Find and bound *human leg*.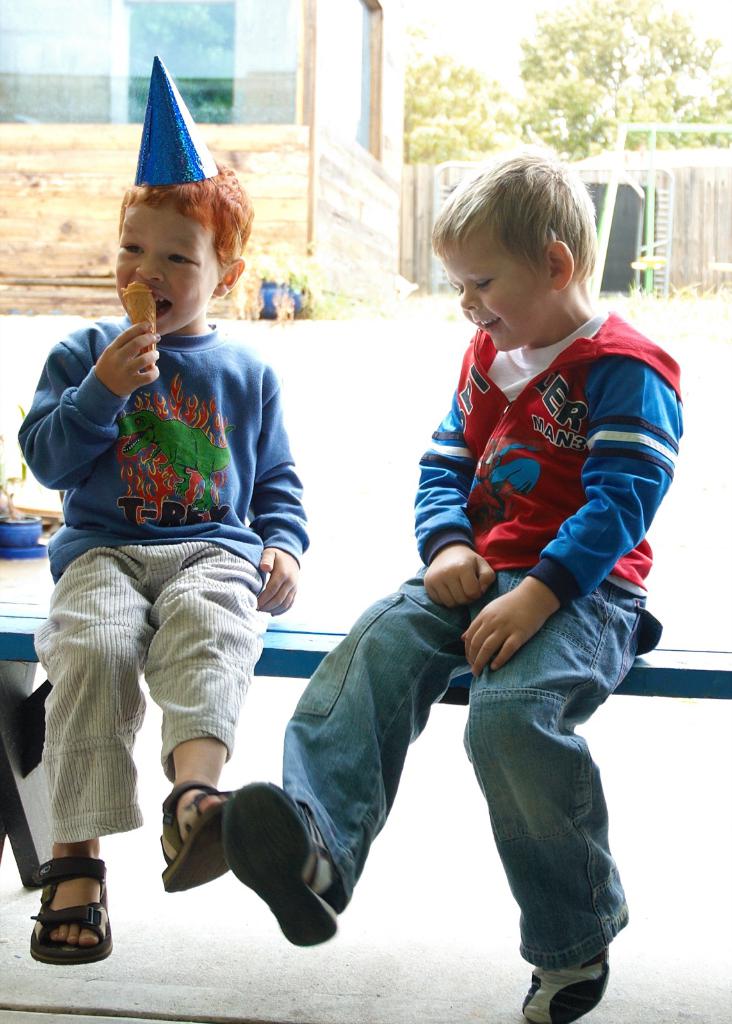
Bound: locate(24, 543, 157, 960).
